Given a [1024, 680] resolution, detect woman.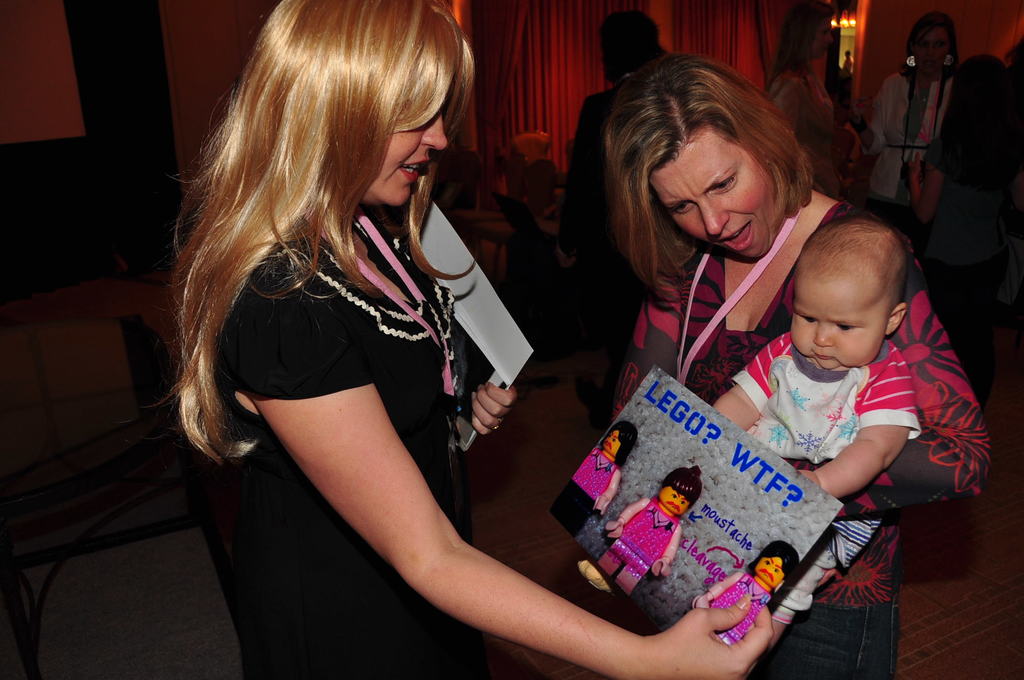
{"left": 604, "top": 58, "right": 990, "bottom": 679}.
